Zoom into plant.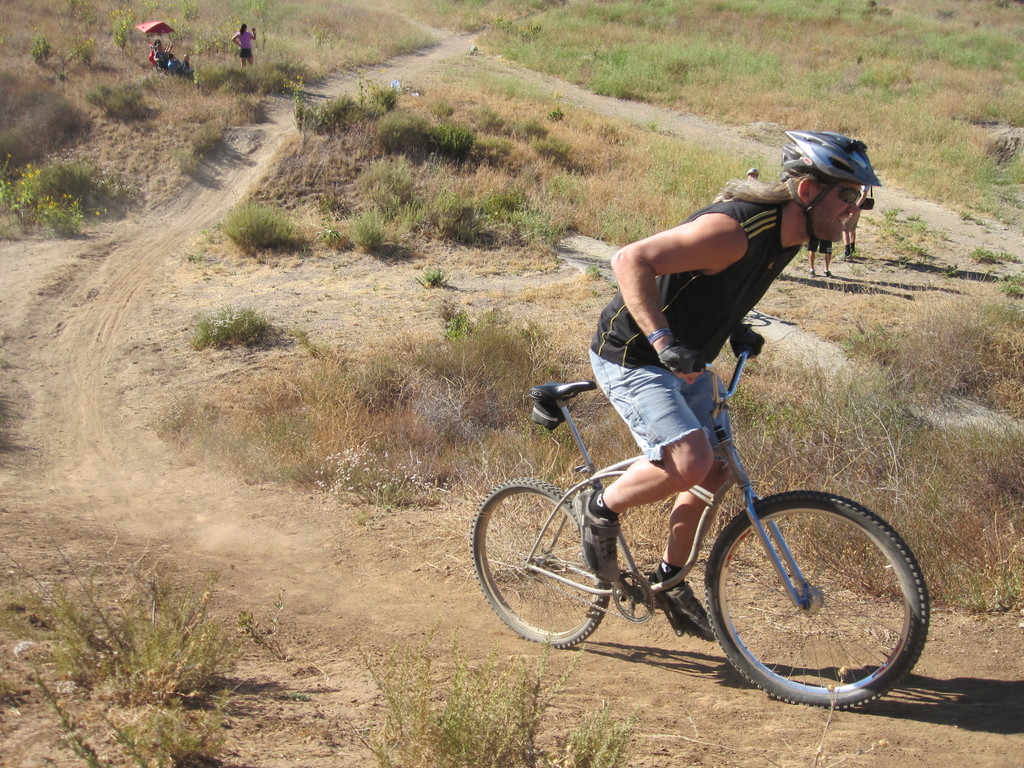
Zoom target: {"x1": 557, "y1": 696, "x2": 609, "y2": 767}.
